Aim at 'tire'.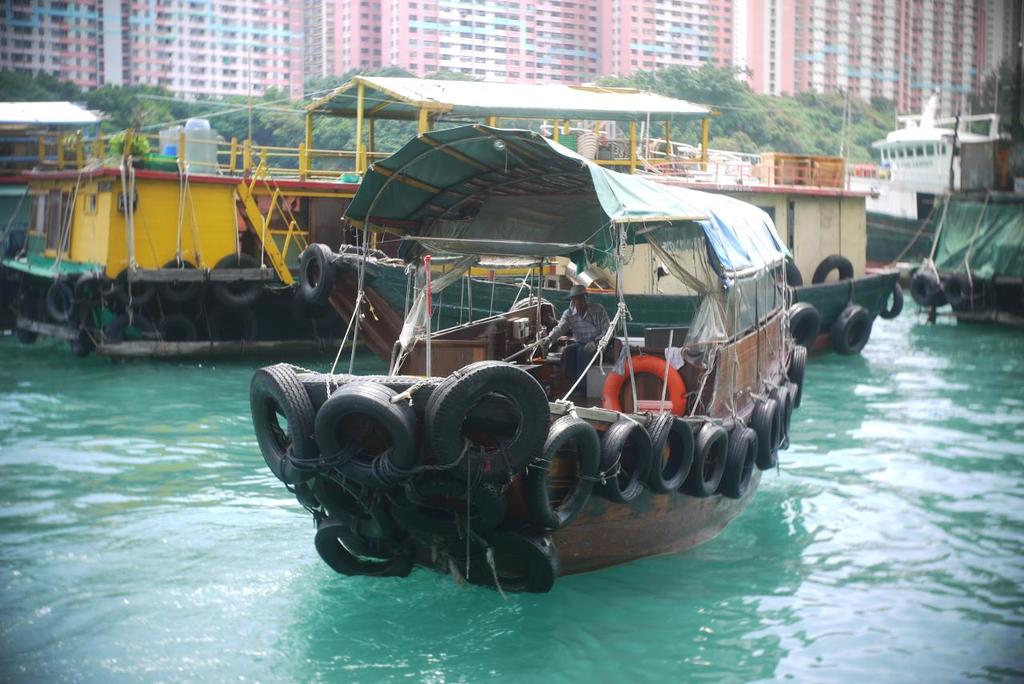
Aimed at locate(462, 523, 558, 592).
